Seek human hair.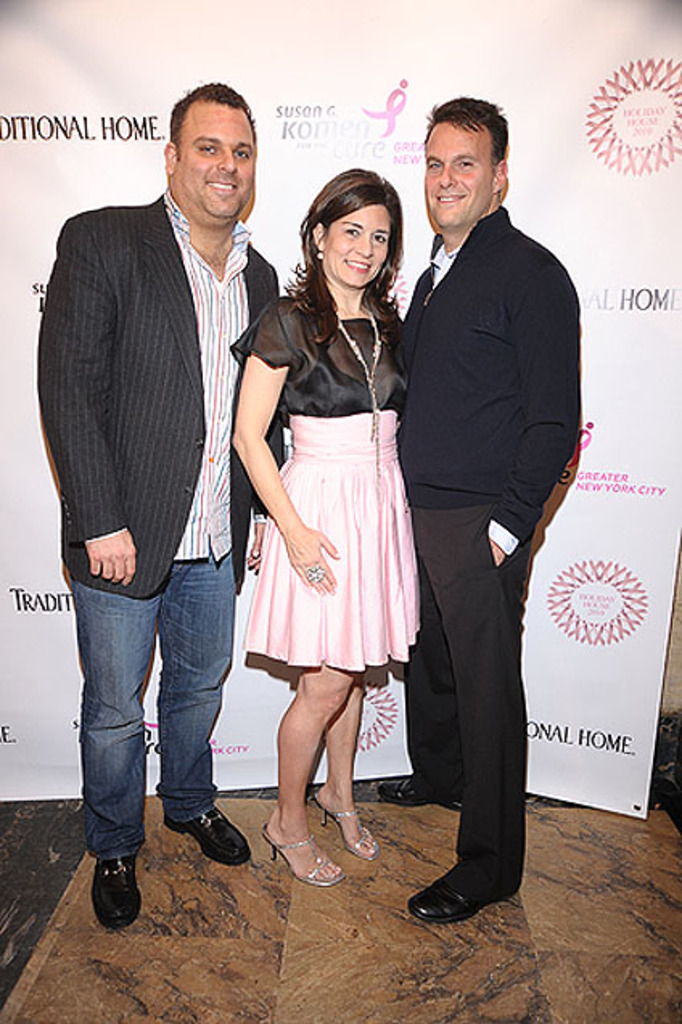
bbox=[280, 167, 407, 362].
